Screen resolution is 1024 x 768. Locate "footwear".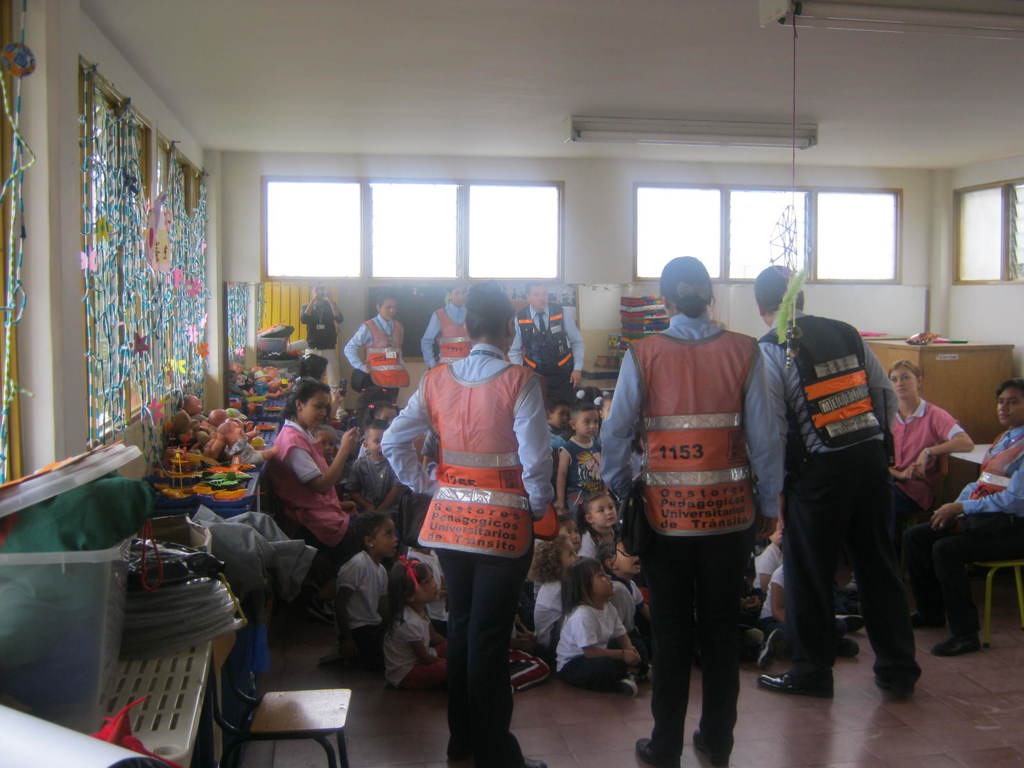
[x1=636, y1=662, x2=653, y2=681].
